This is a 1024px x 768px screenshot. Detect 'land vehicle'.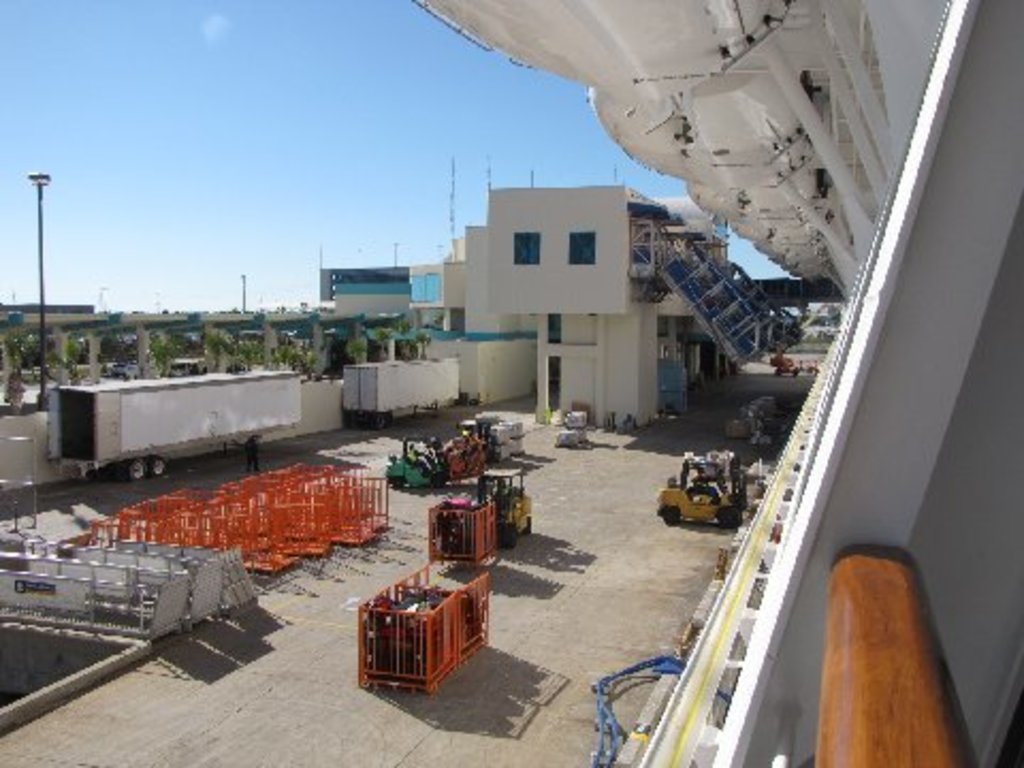
select_region(659, 463, 749, 533).
